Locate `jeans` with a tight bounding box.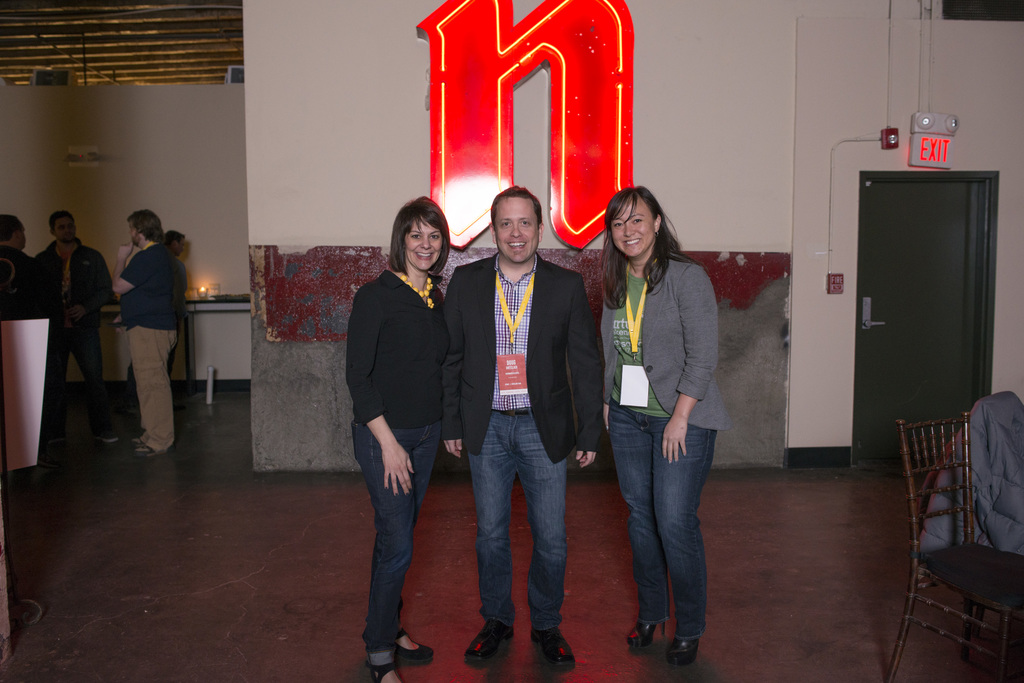
x1=471, y1=410, x2=570, y2=628.
